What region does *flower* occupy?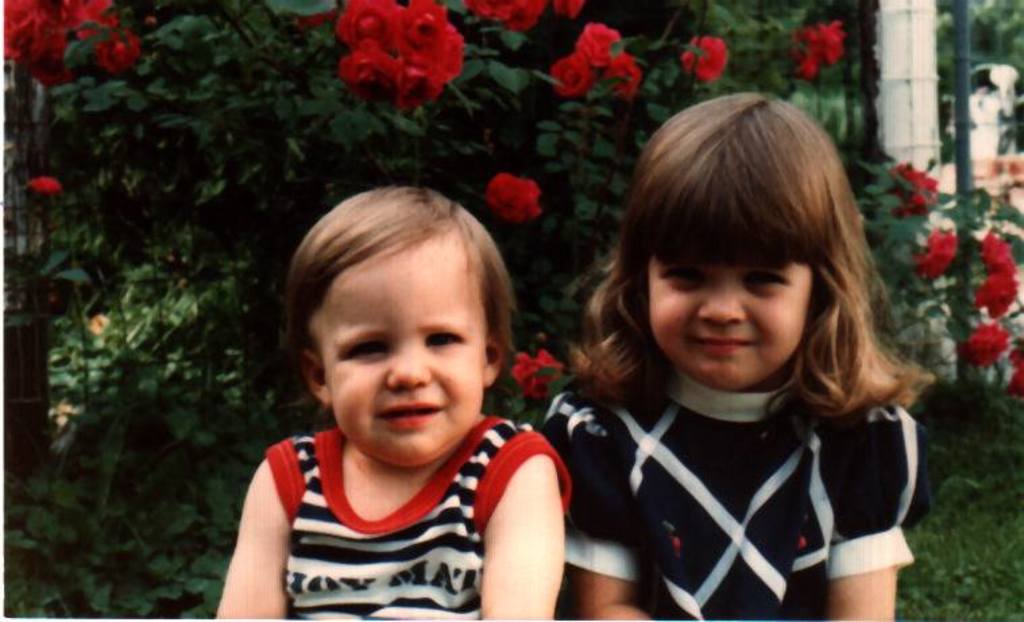
(x1=915, y1=232, x2=959, y2=282).
